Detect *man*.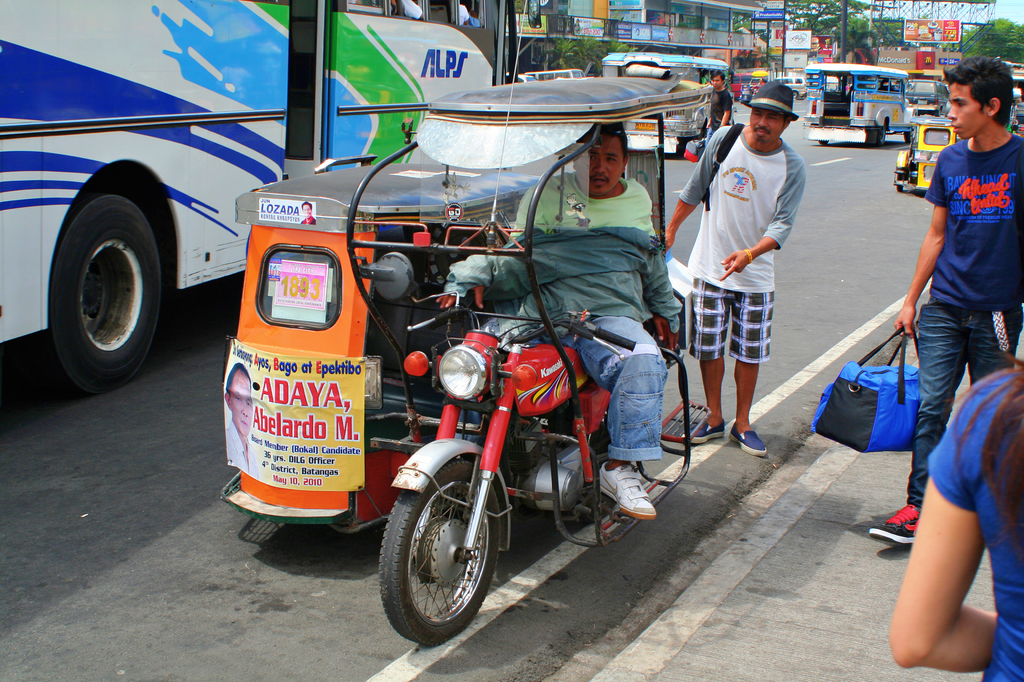
Detected at crop(866, 61, 1023, 551).
